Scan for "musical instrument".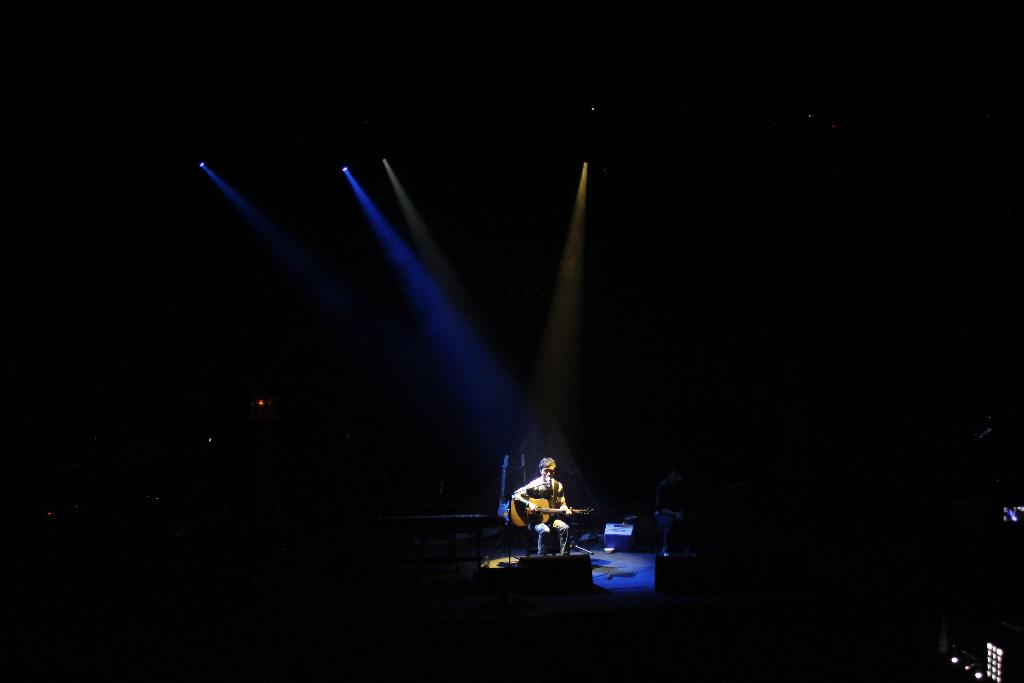
Scan result: Rect(508, 498, 591, 531).
